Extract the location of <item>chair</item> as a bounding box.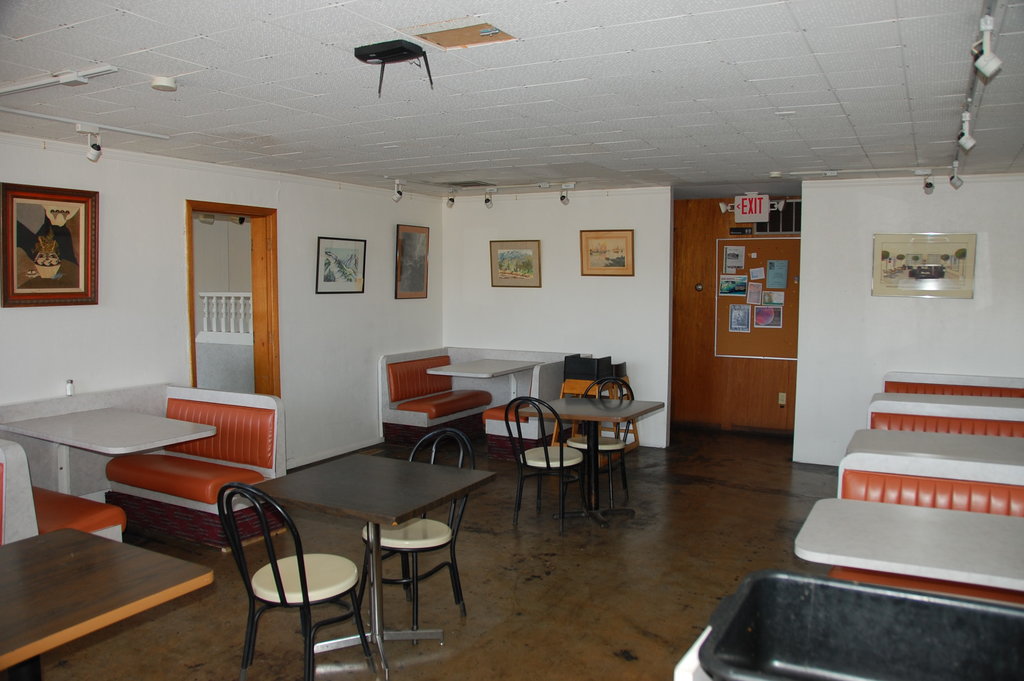
rect(216, 486, 378, 680).
